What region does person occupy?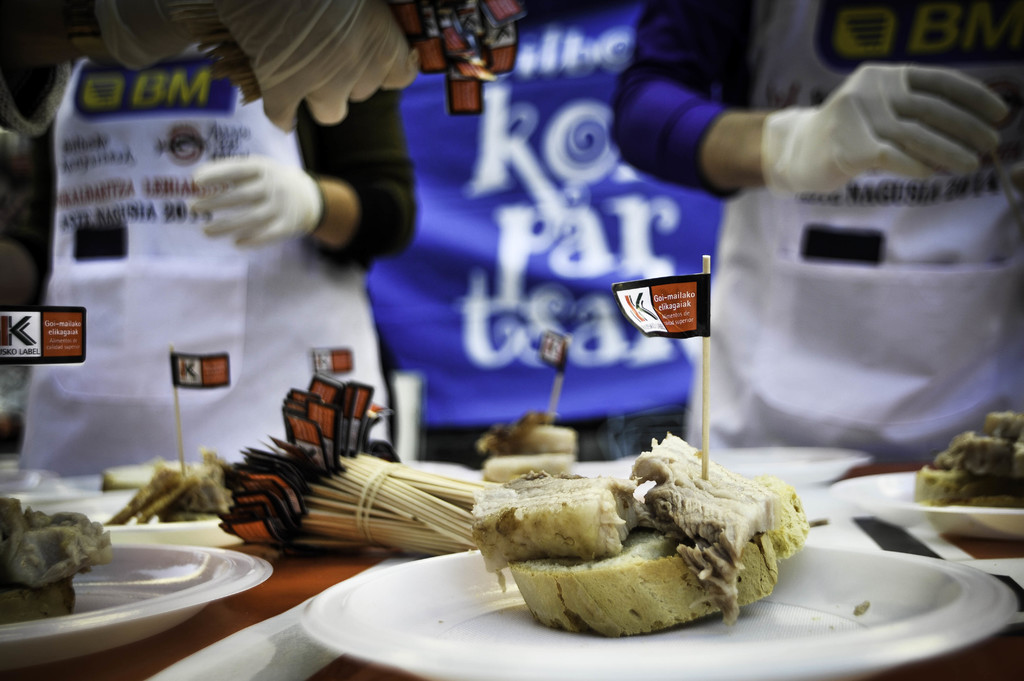
<region>6, 36, 424, 481</region>.
